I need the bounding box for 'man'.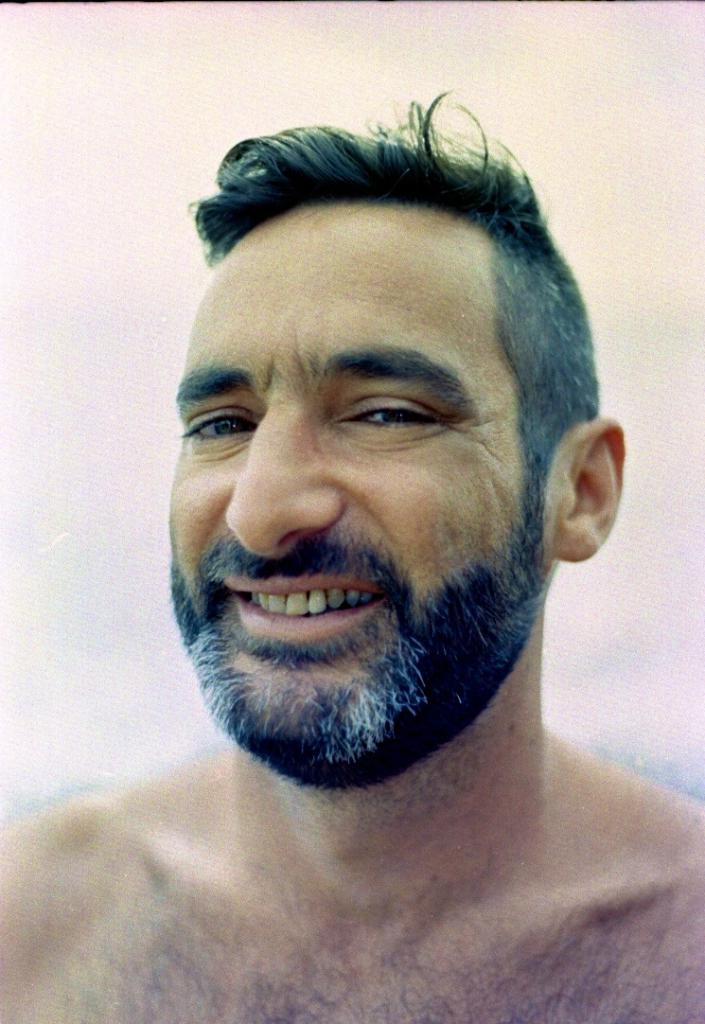
Here it is: bbox=[44, 114, 699, 964].
